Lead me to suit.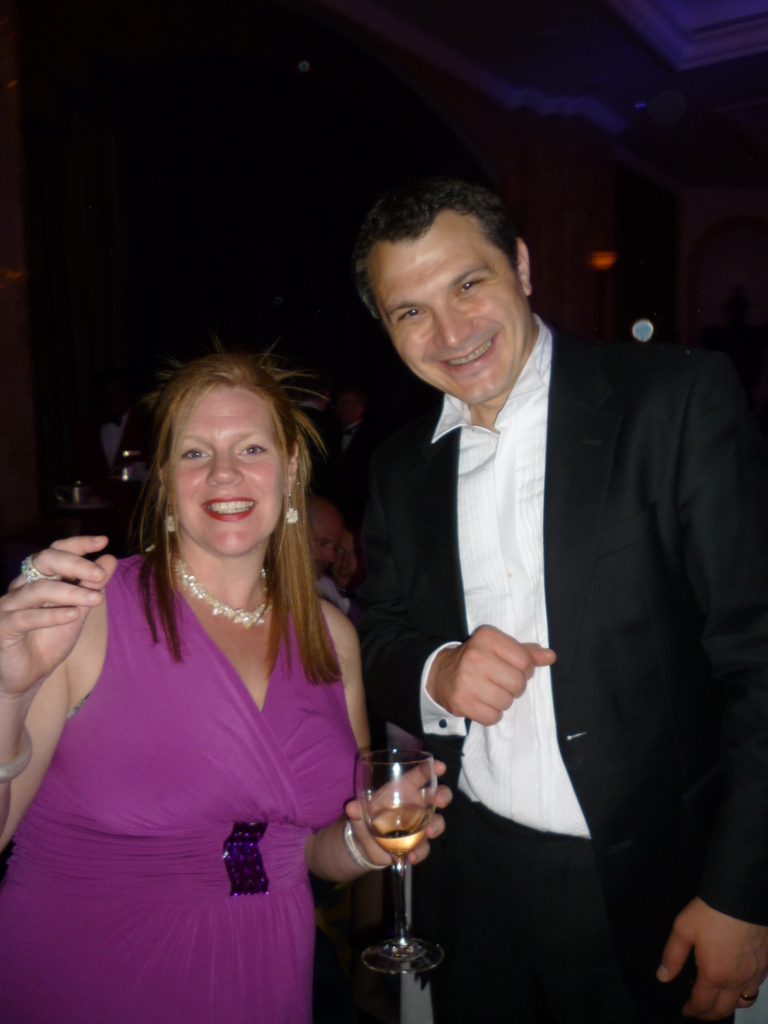
Lead to pyautogui.locateOnScreen(353, 316, 767, 1018).
